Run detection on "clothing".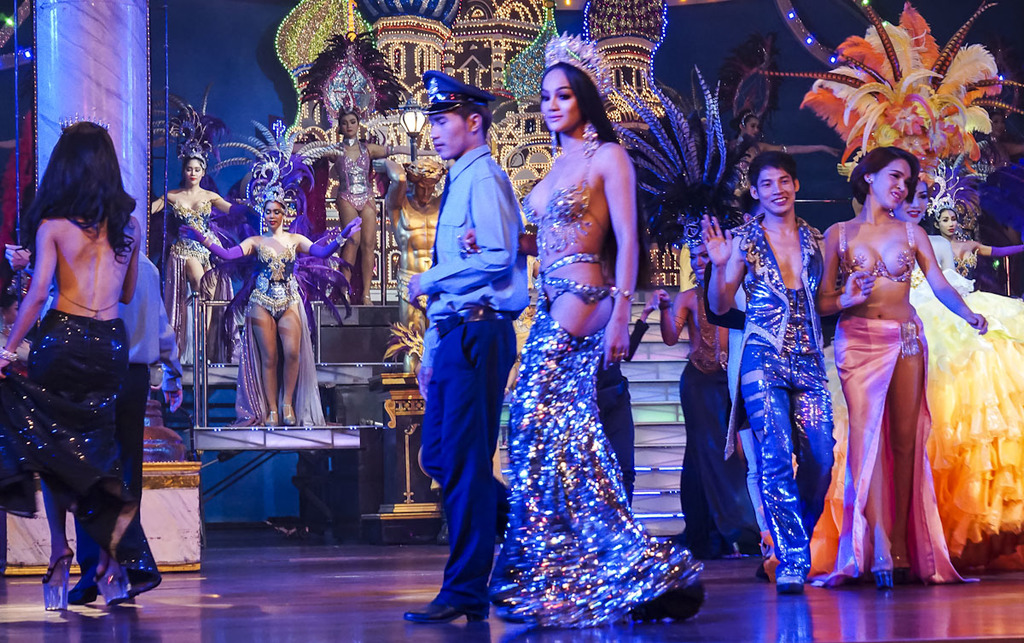
Result: 492, 139, 702, 628.
